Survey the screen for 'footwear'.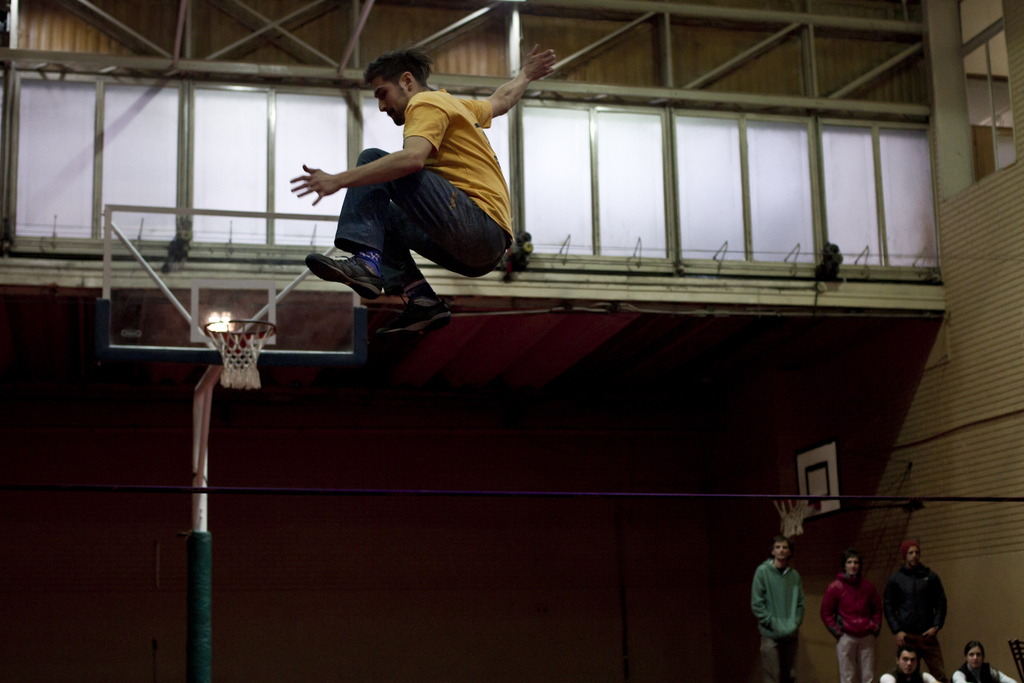
Survey found: crop(308, 254, 375, 293).
